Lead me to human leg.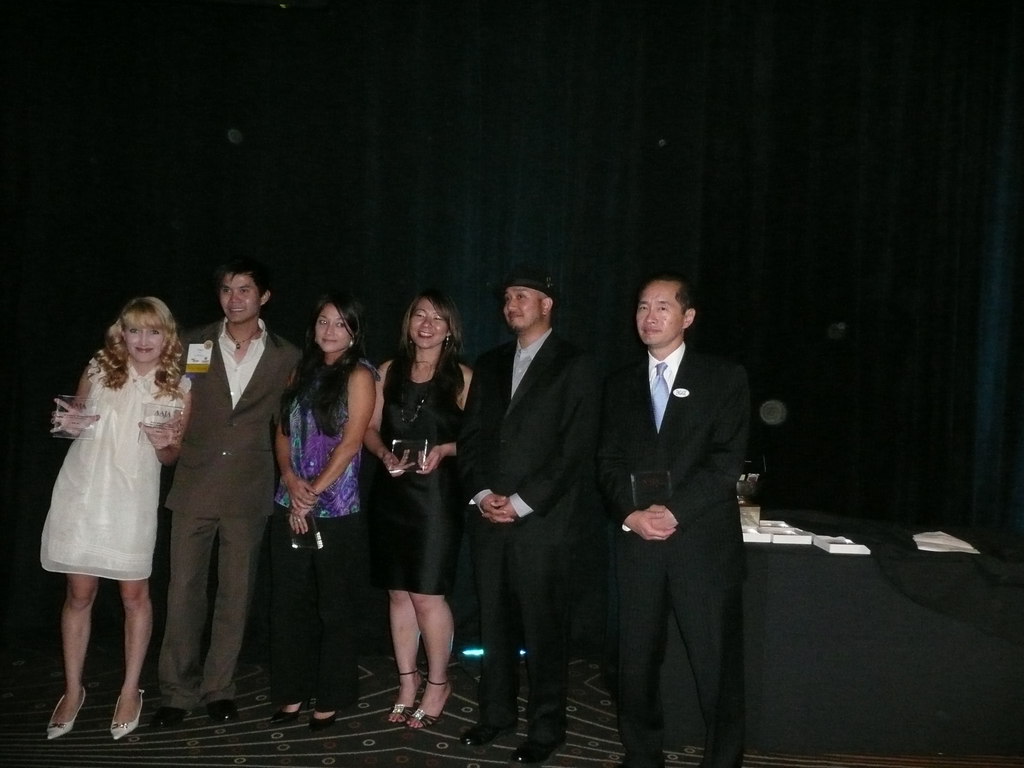
Lead to x1=671, y1=598, x2=745, y2=763.
